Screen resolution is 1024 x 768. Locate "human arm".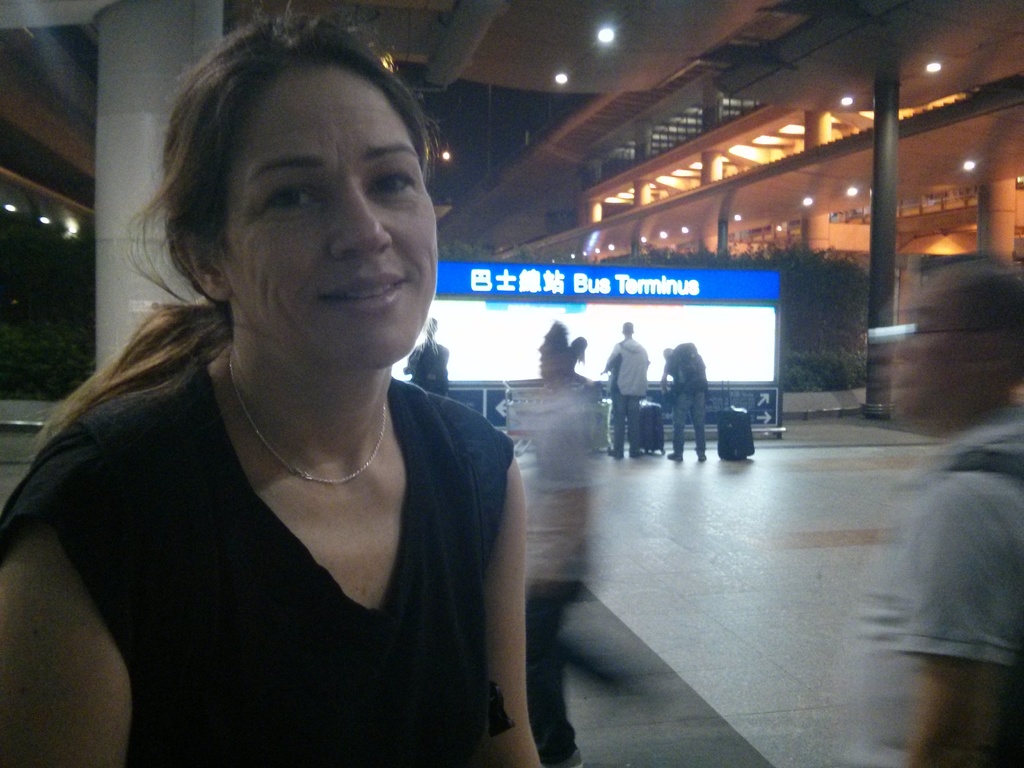
BBox(573, 373, 593, 388).
